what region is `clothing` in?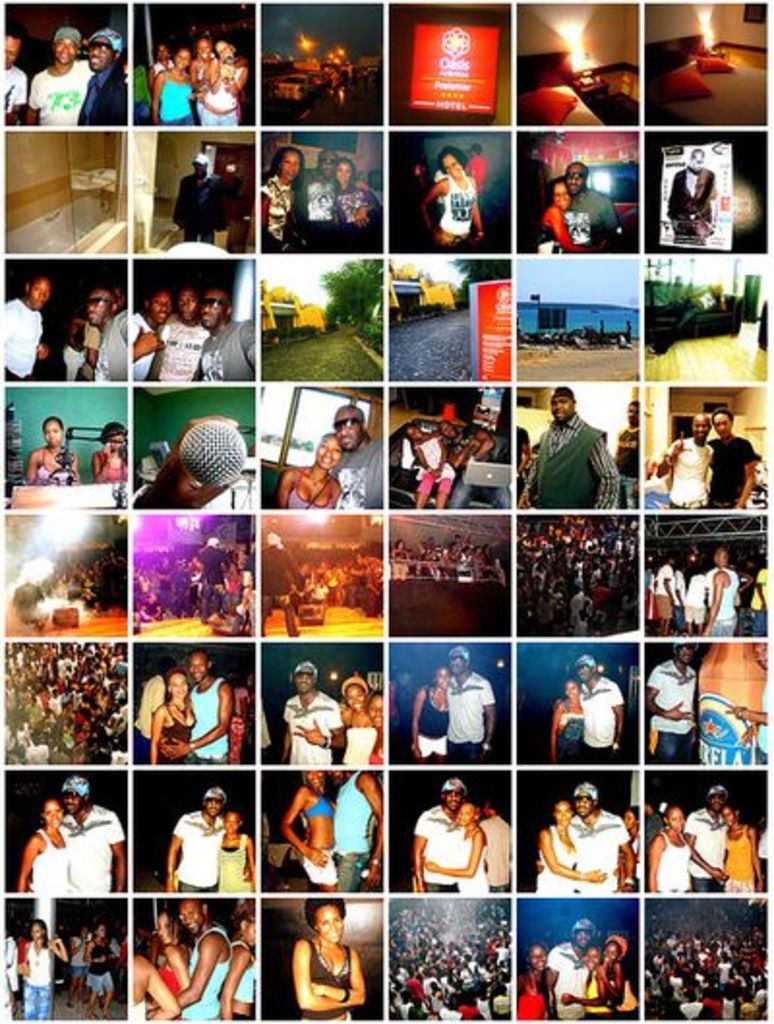
(168,165,224,248).
